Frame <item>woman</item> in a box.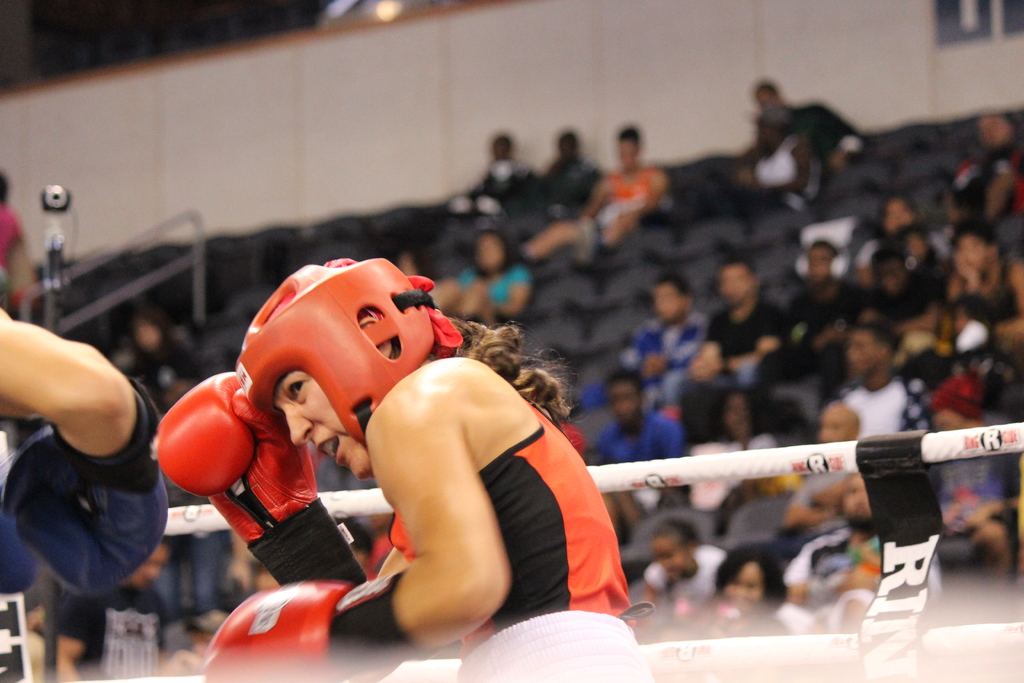
209:234:615:674.
